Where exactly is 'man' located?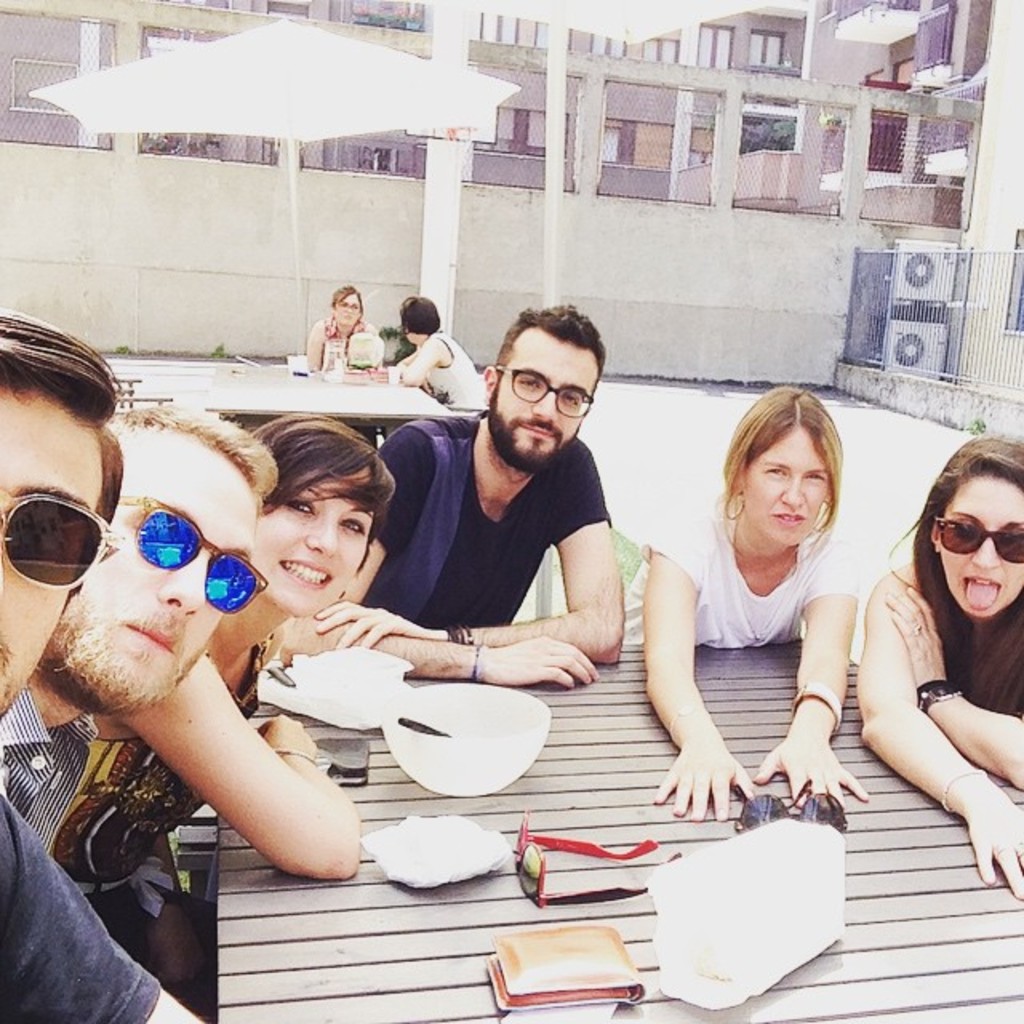
Its bounding box is (360,293,686,723).
